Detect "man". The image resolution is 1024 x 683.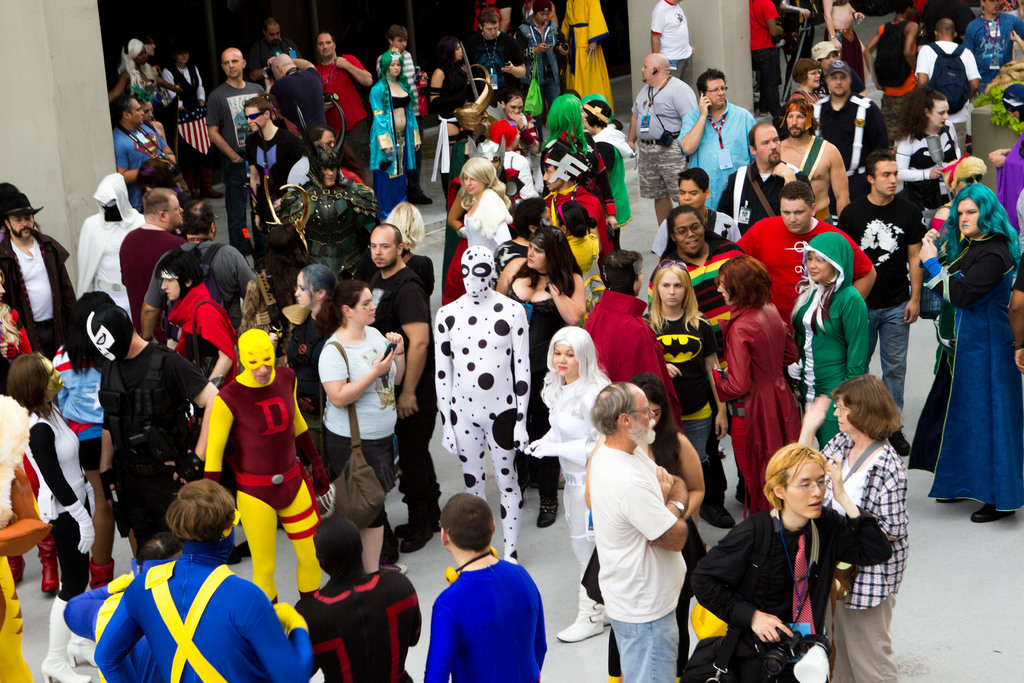
{"left": 282, "top": 124, "right": 335, "bottom": 190}.
